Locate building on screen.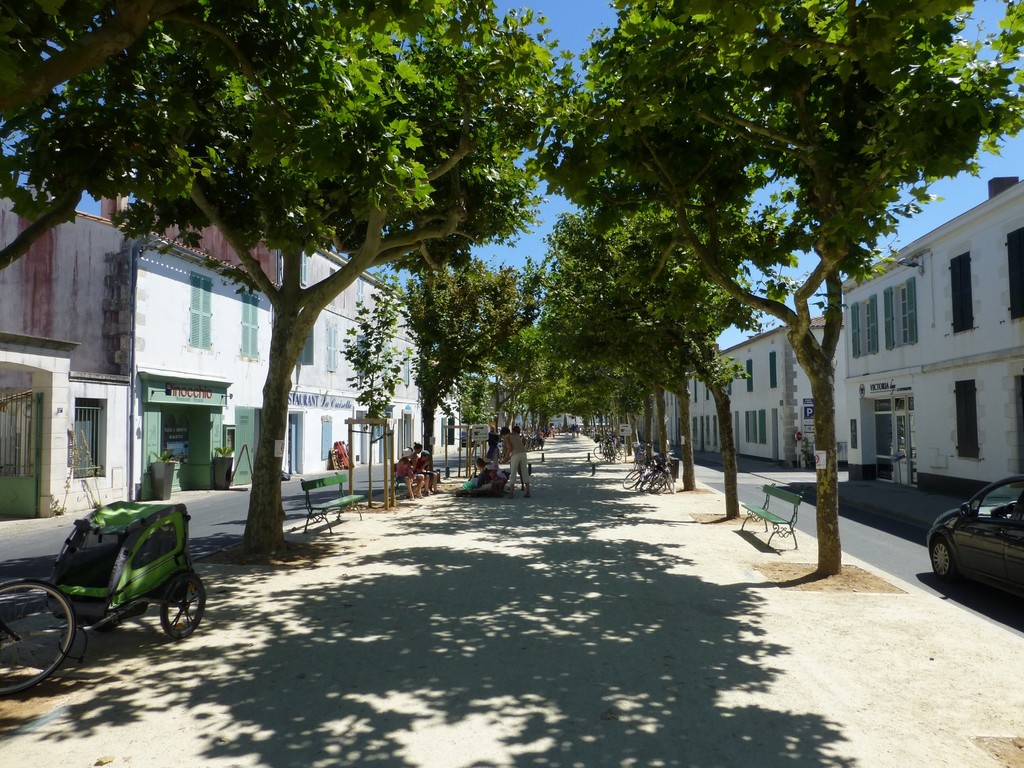
On screen at l=675, t=177, r=1023, b=500.
